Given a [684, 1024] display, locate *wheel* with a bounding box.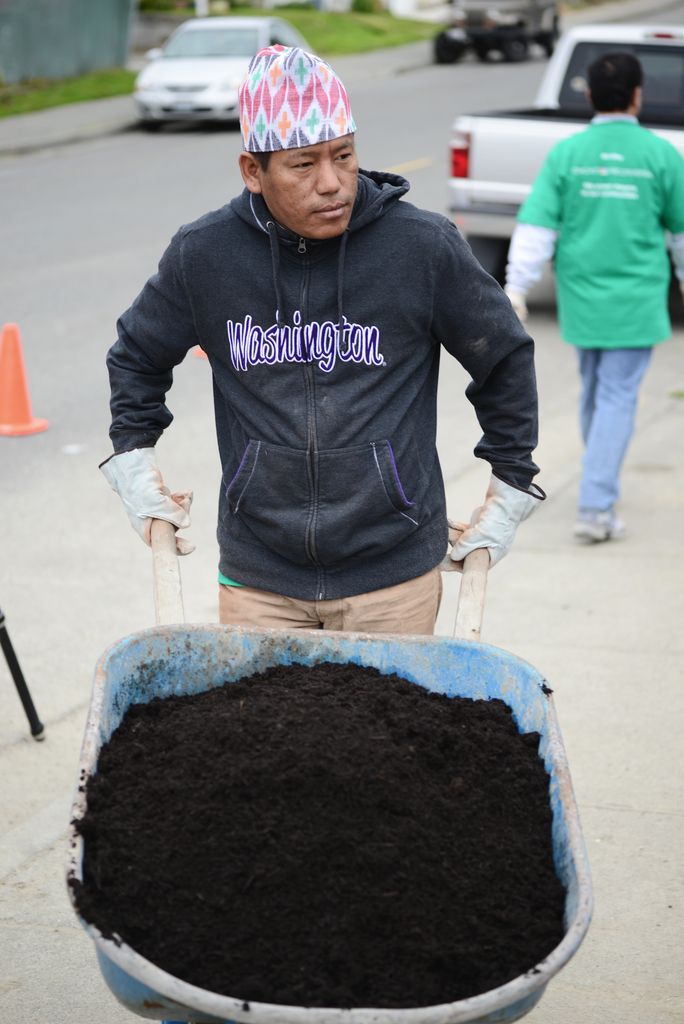
Located: Rect(504, 42, 521, 68).
